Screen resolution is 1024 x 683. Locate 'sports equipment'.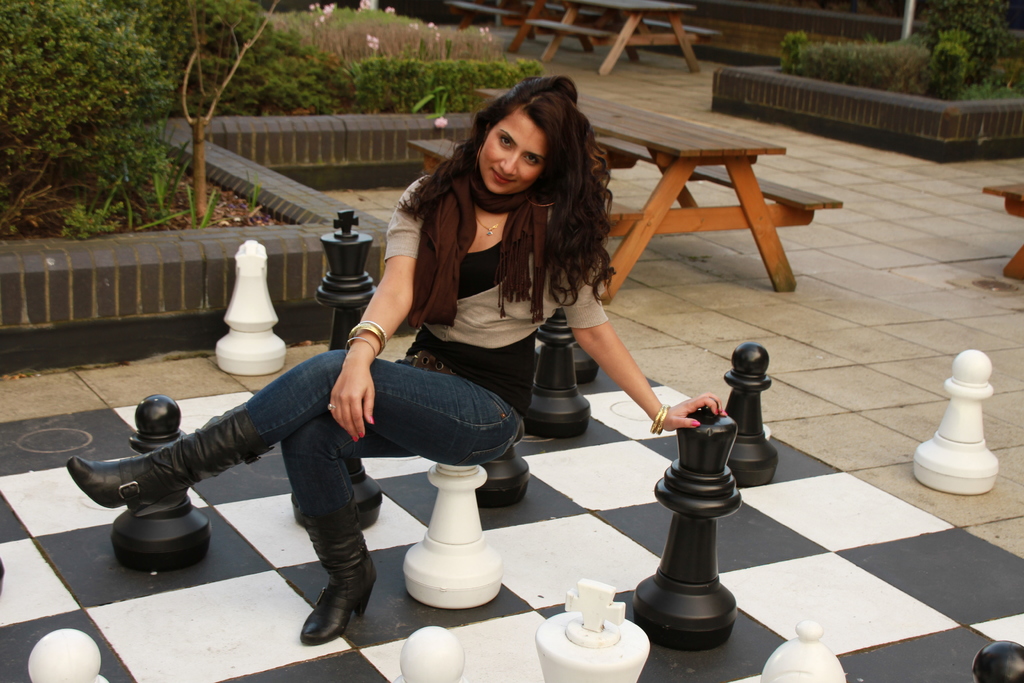
pyautogui.locateOnScreen(312, 209, 374, 349).
